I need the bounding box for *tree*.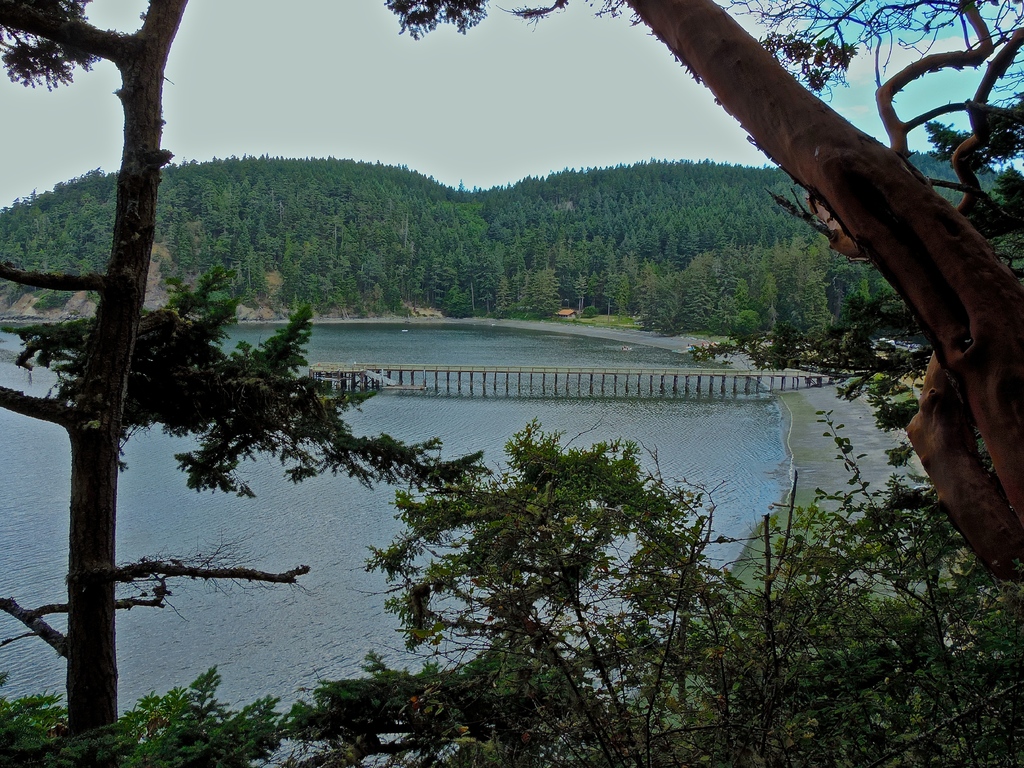
Here it is: (left=384, top=0, right=1023, bottom=586).
